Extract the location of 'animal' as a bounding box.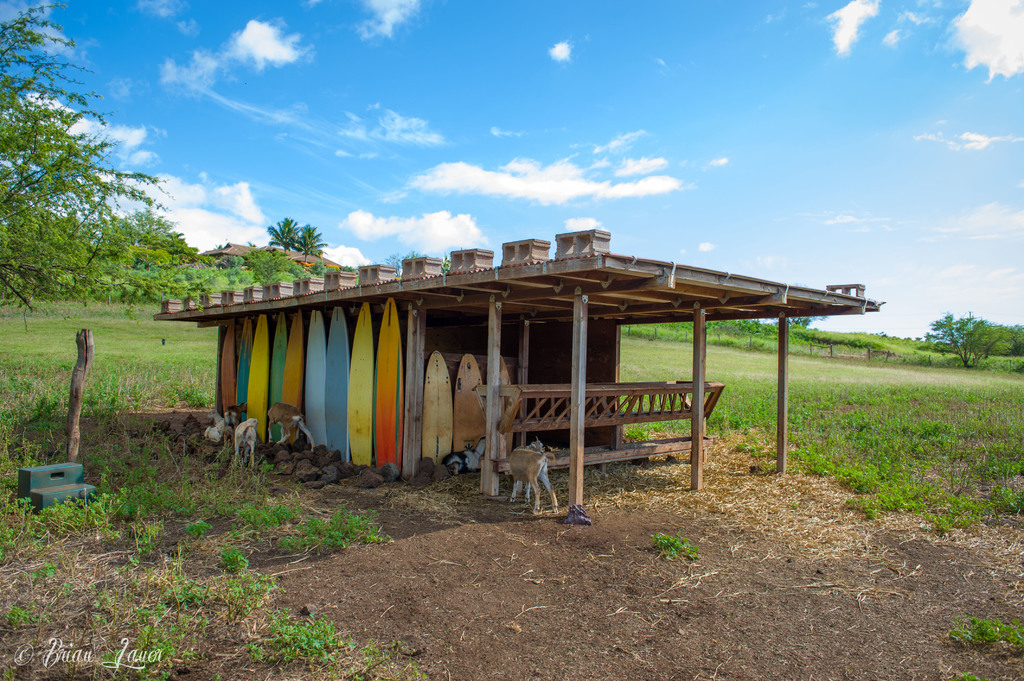
[509, 435, 560, 518].
